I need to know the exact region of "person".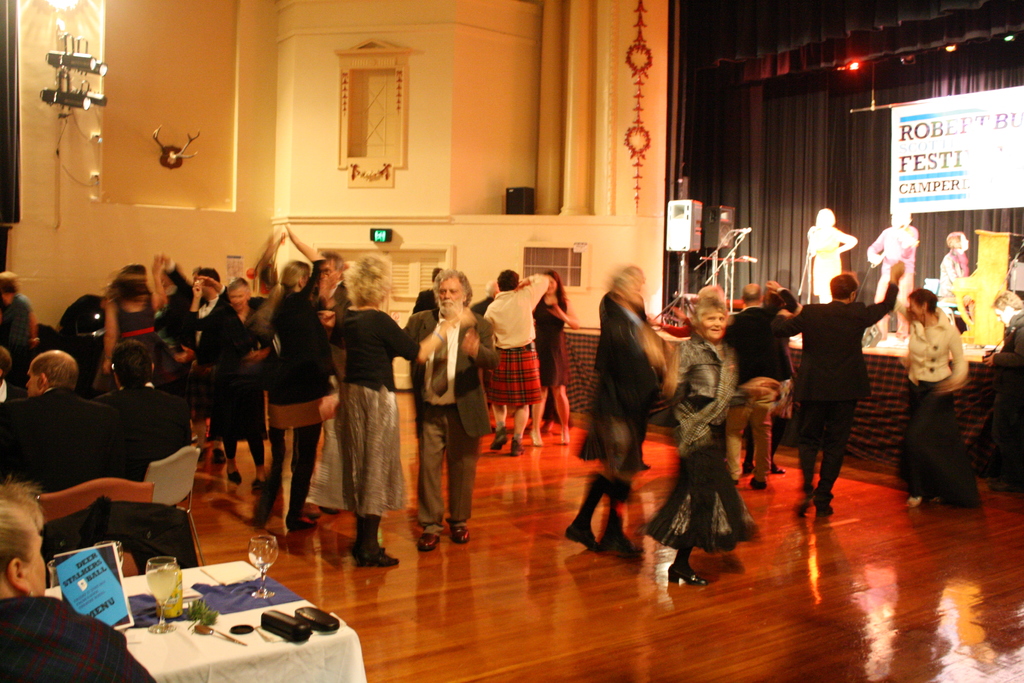
Region: (385, 258, 496, 556).
